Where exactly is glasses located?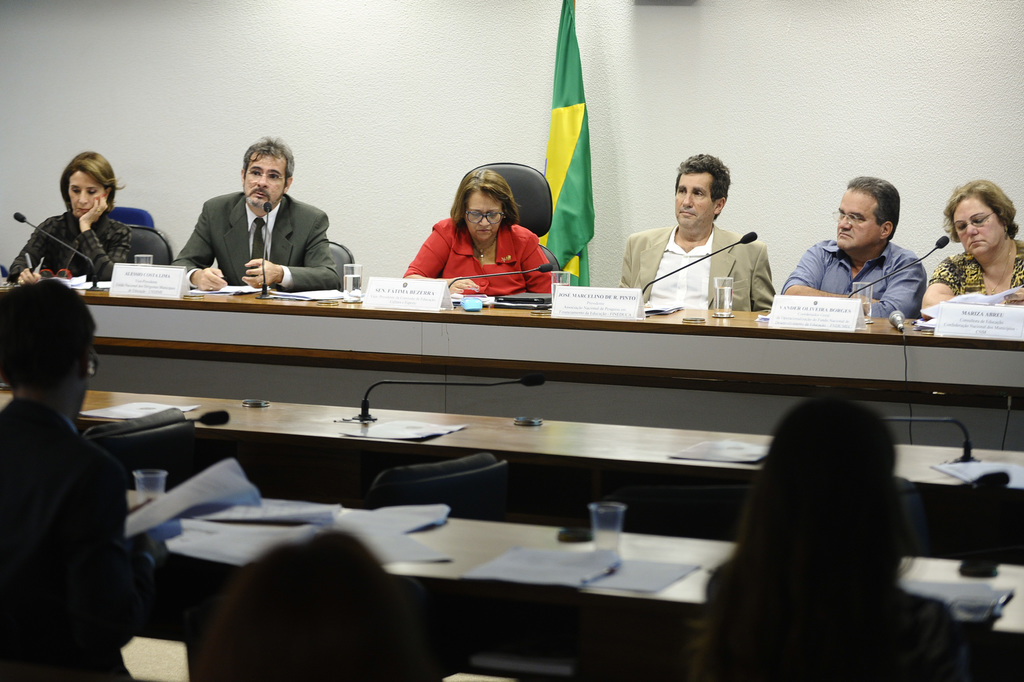
Its bounding box is box=[832, 211, 884, 229].
